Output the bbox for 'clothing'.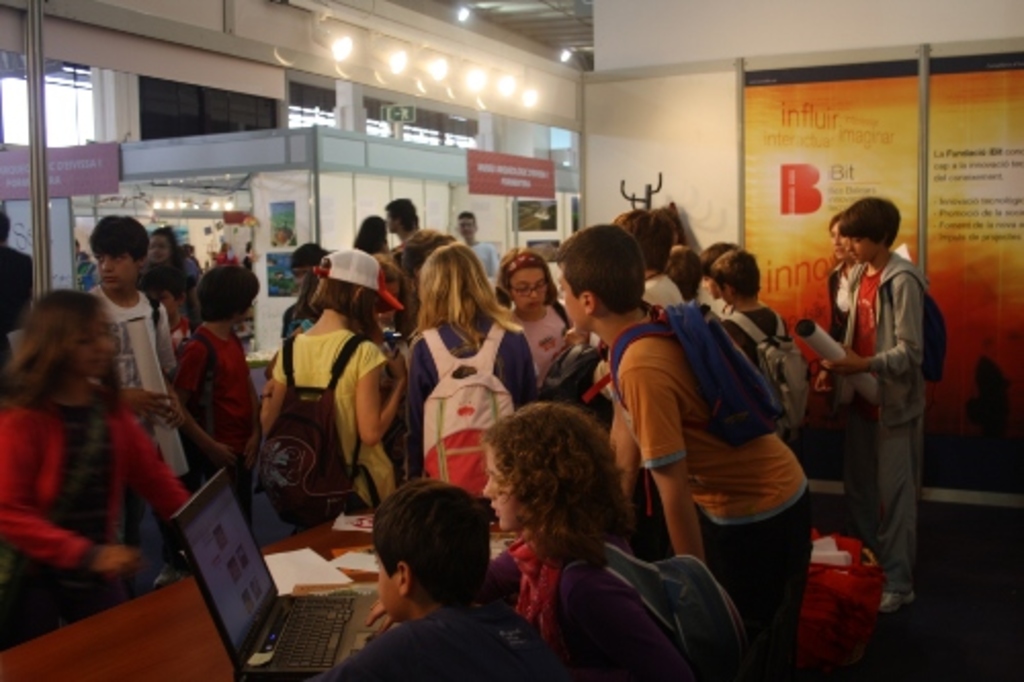
detection(0, 240, 27, 360).
